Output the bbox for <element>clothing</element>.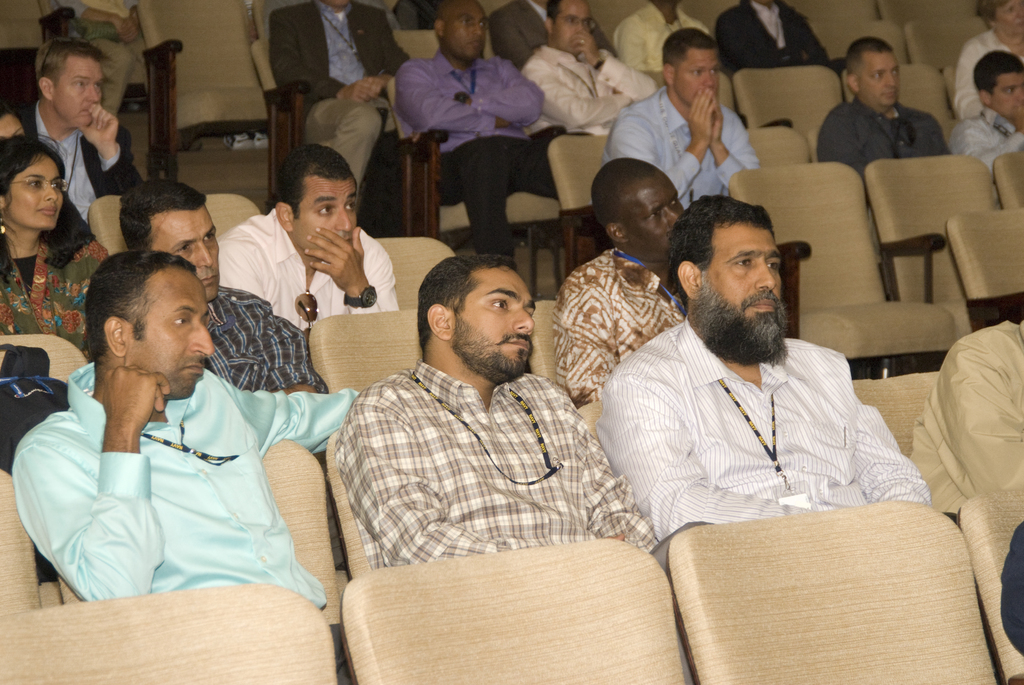
<box>213,276,336,404</box>.
